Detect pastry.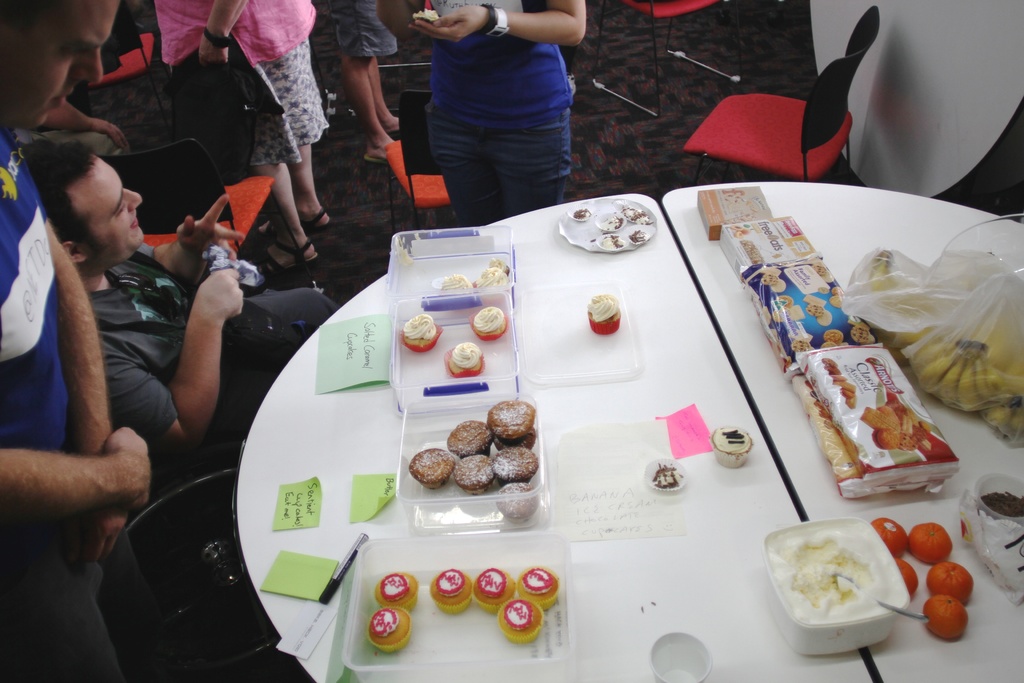
Detected at x1=401 y1=315 x2=438 y2=356.
